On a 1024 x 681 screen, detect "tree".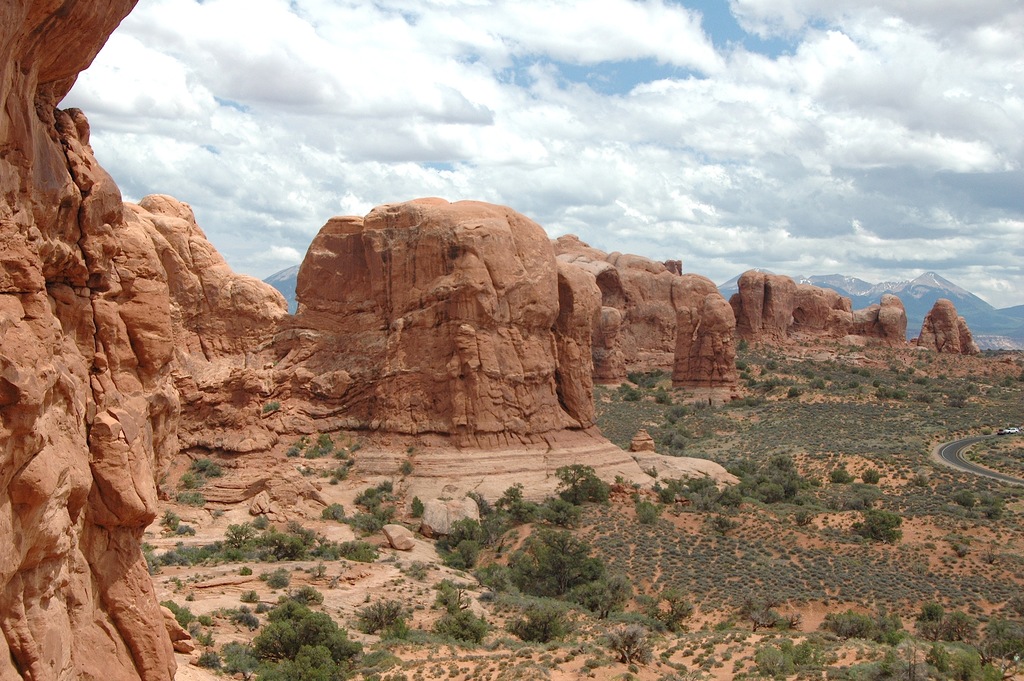
region(444, 580, 472, 615).
